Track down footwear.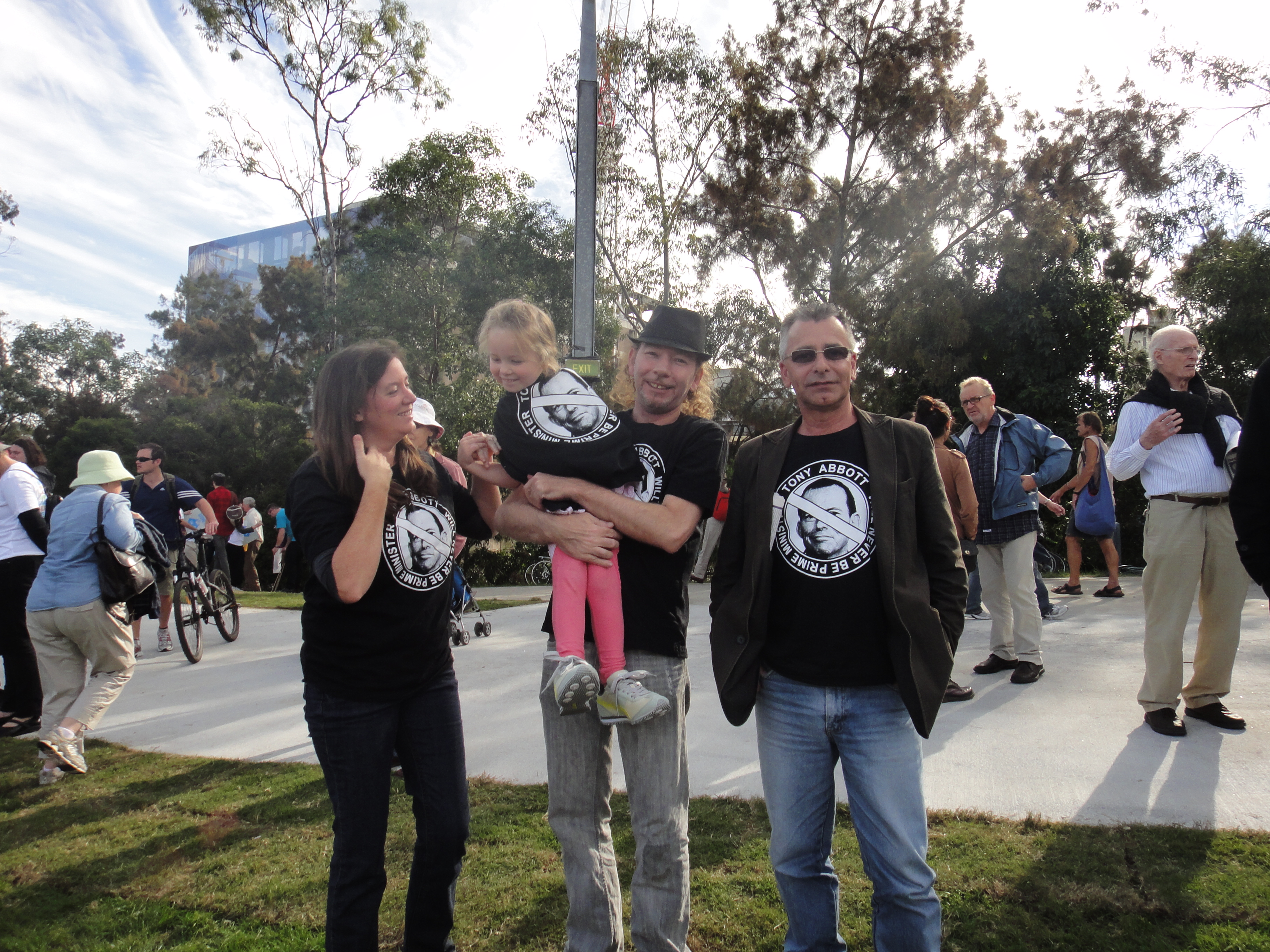
Tracked to pyautogui.locateOnScreen(367, 203, 378, 208).
